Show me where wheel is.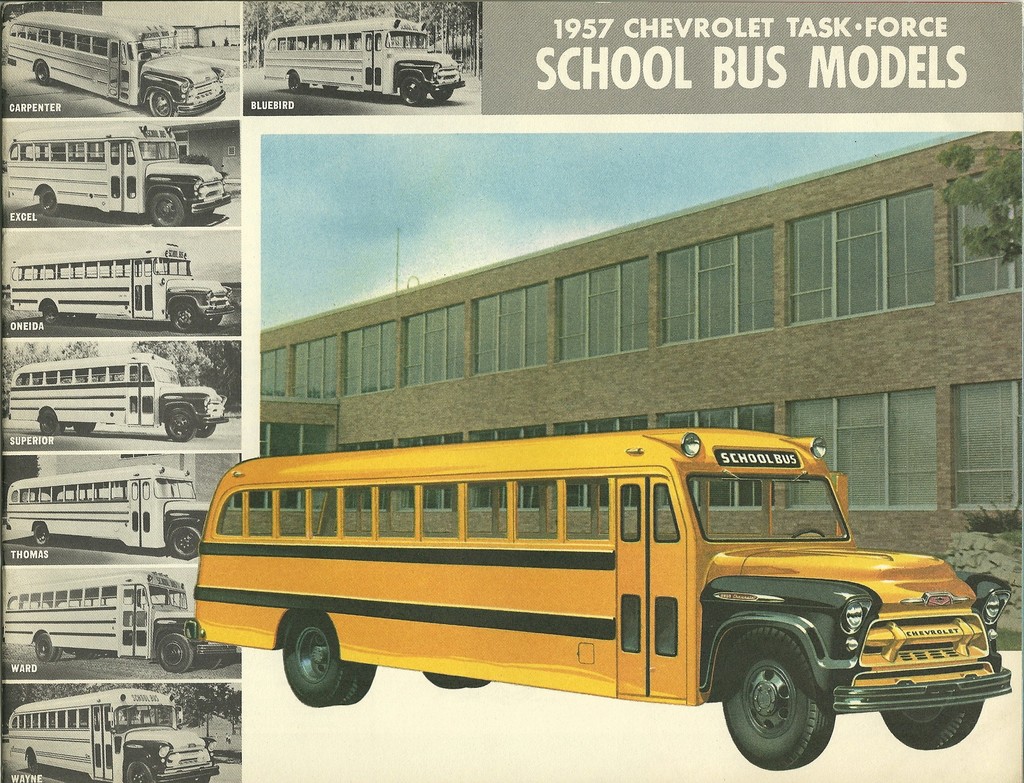
wheel is at left=467, top=679, right=490, bottom=689.
